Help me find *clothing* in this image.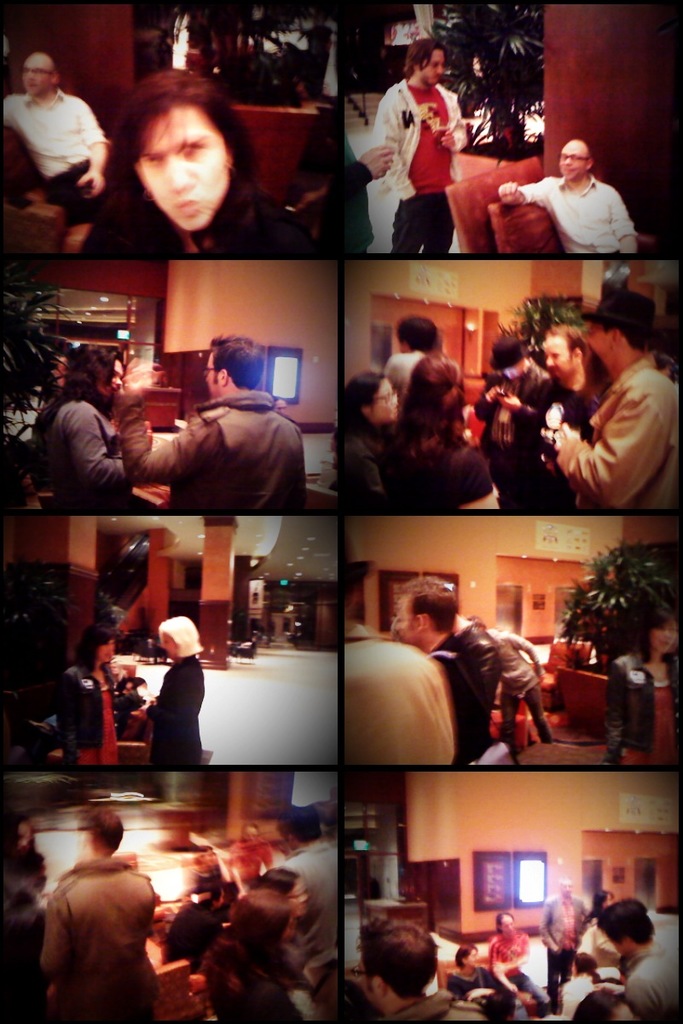
Found it: bbox(605, 601, 650, 755).
